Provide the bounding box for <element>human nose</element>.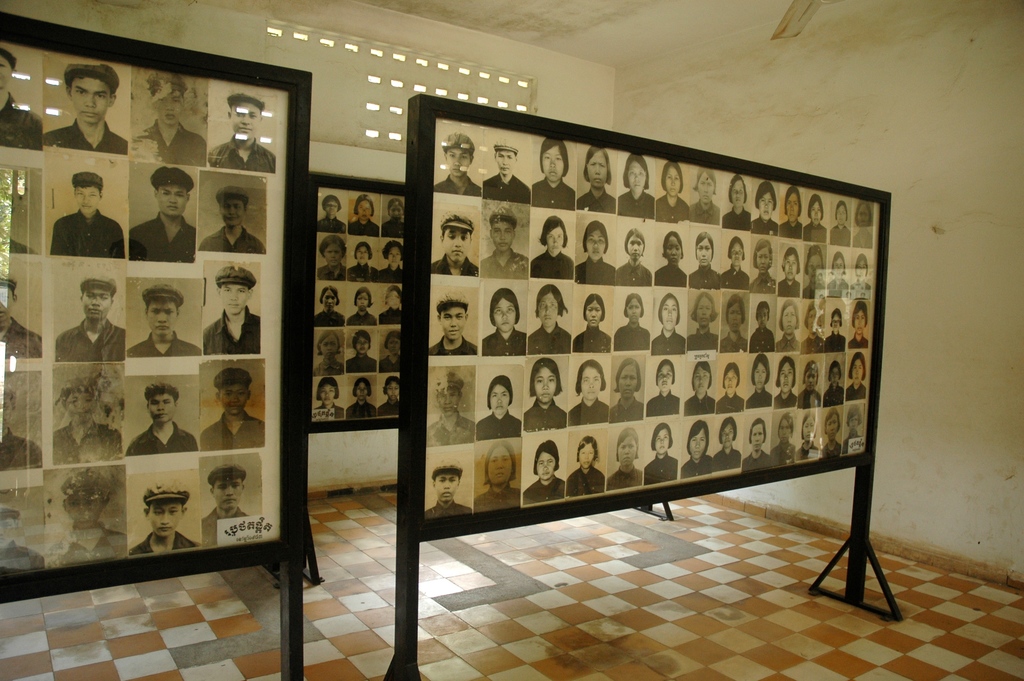
region(499, 395, 500, 398).
